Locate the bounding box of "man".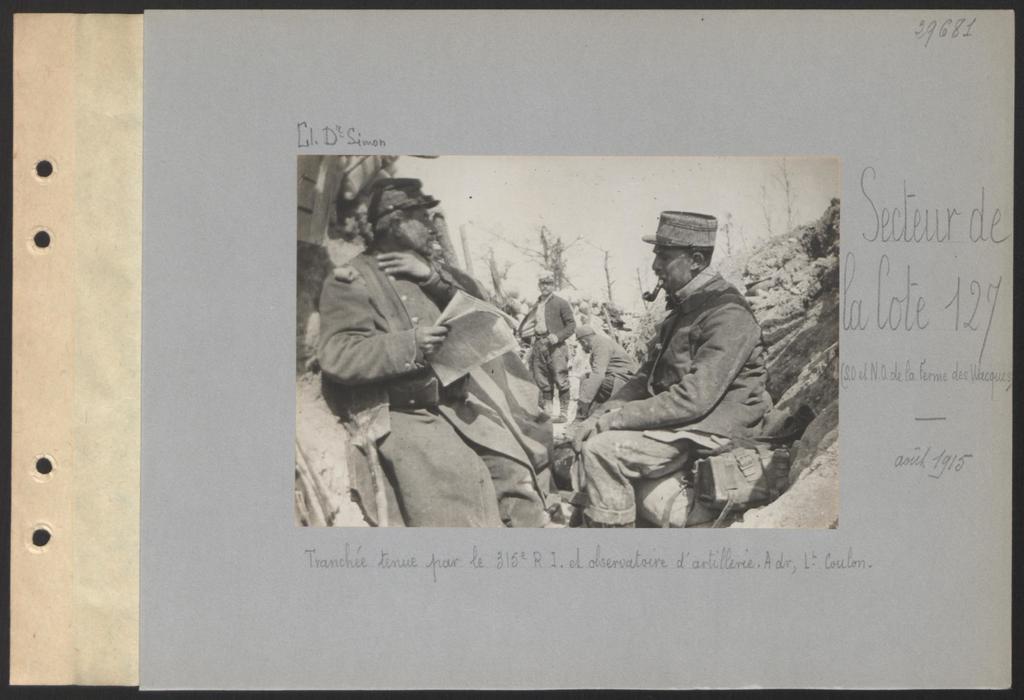
Bounding box: (566,323,640,419).
